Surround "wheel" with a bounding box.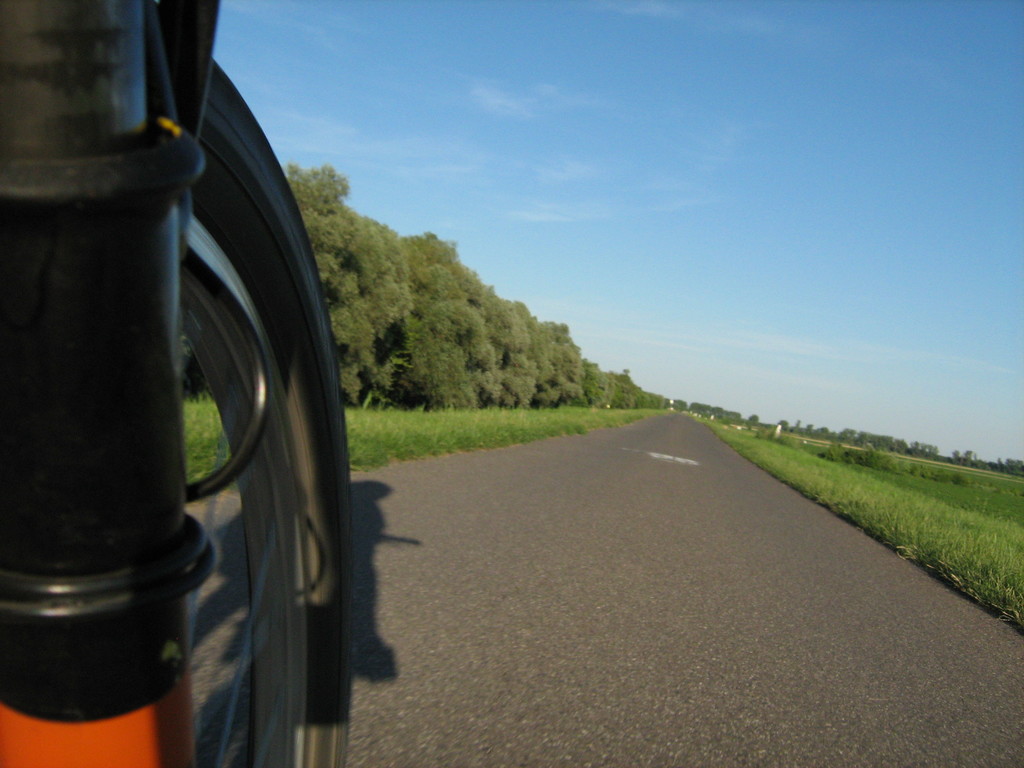
<region>168, 51, 355, 767</region>.
